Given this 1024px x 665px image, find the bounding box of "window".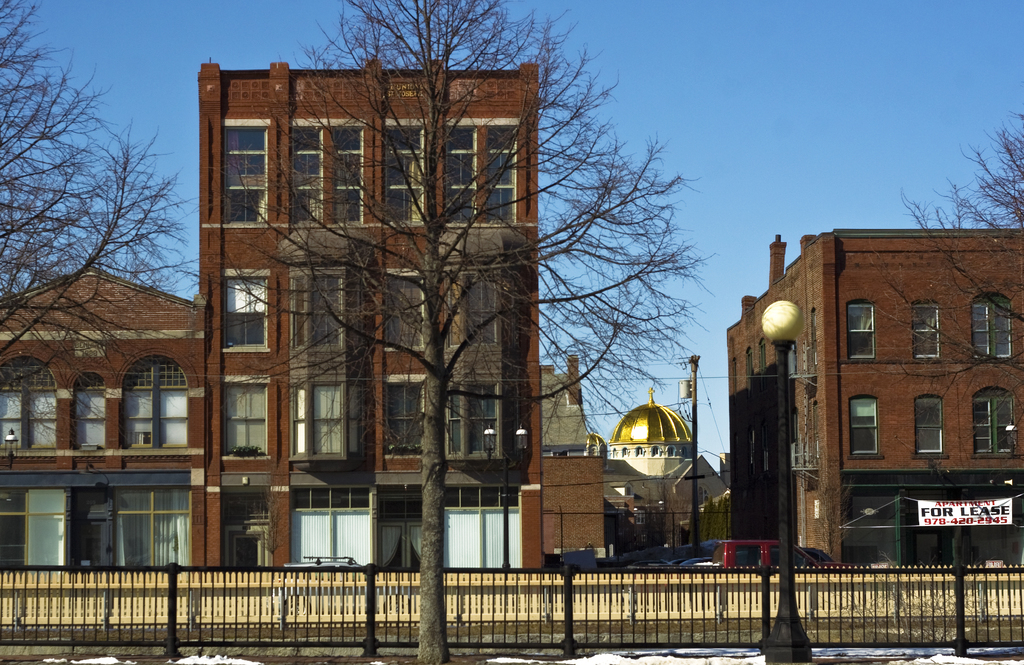
[left=285, top=124, right=326, bottom=227].
